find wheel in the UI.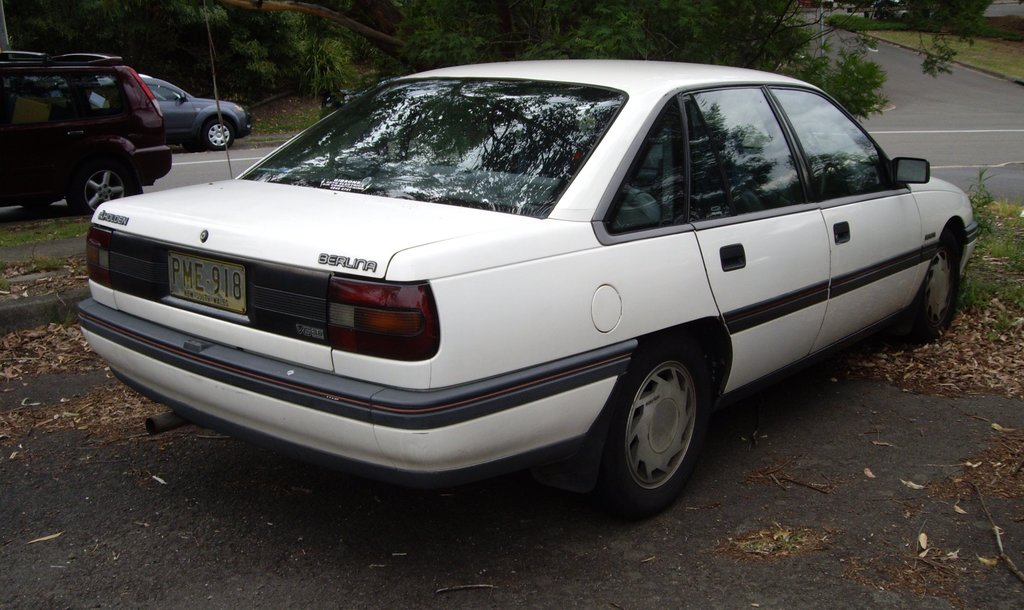
UI element at 70/163/131/214.
